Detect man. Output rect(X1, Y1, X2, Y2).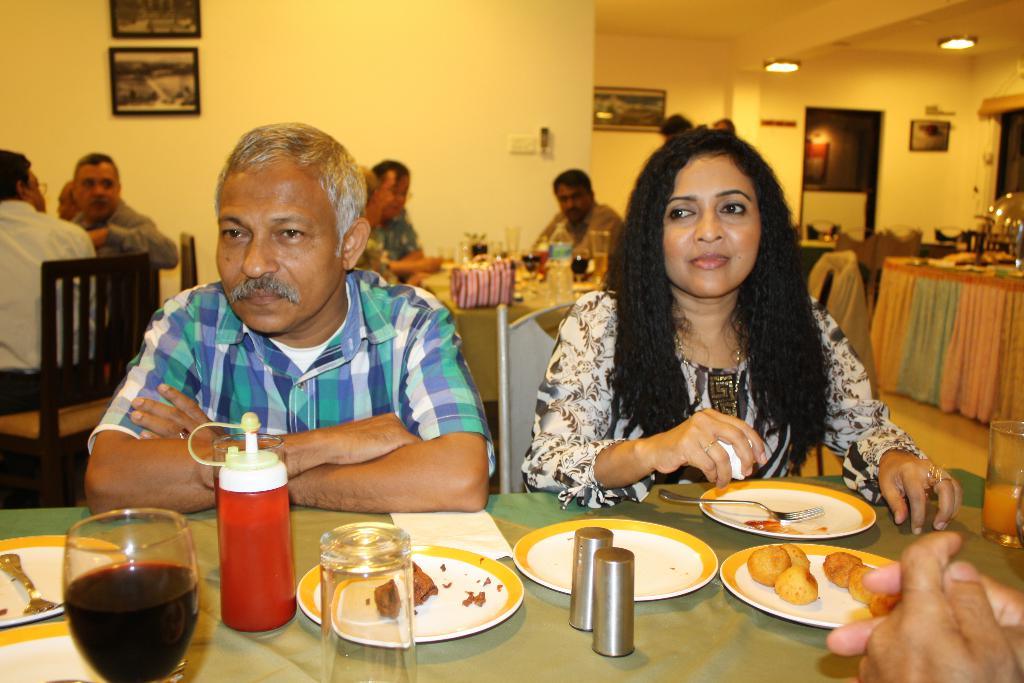
rect(58, 186, 81, 222).
